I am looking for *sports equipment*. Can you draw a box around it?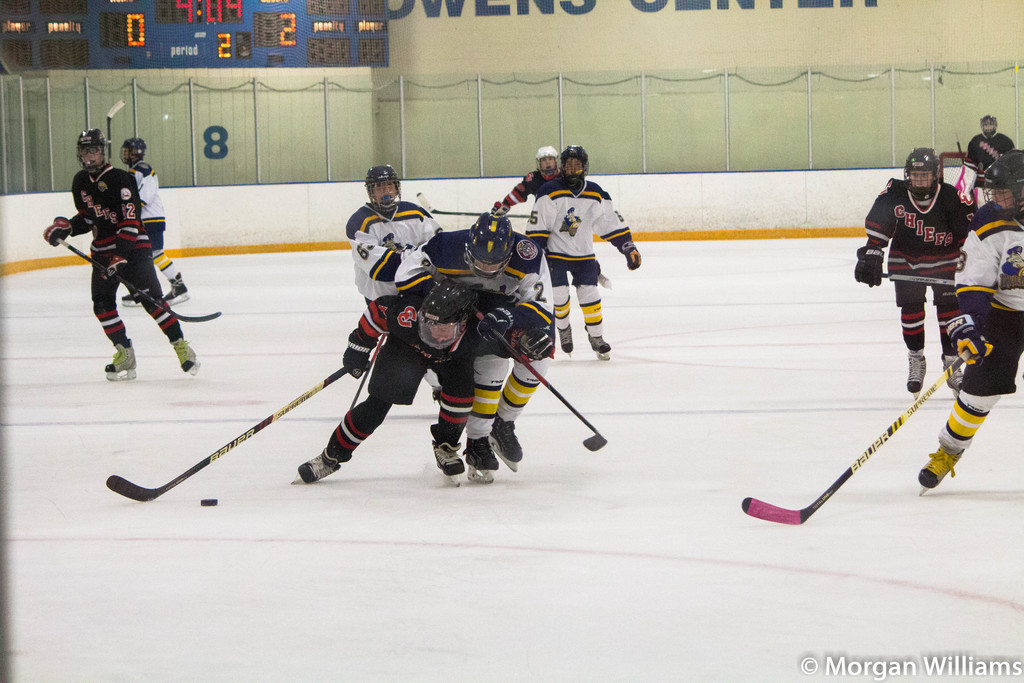
Sure, the bounding box is x1=464, y1=210, x2=516, y2=277.
